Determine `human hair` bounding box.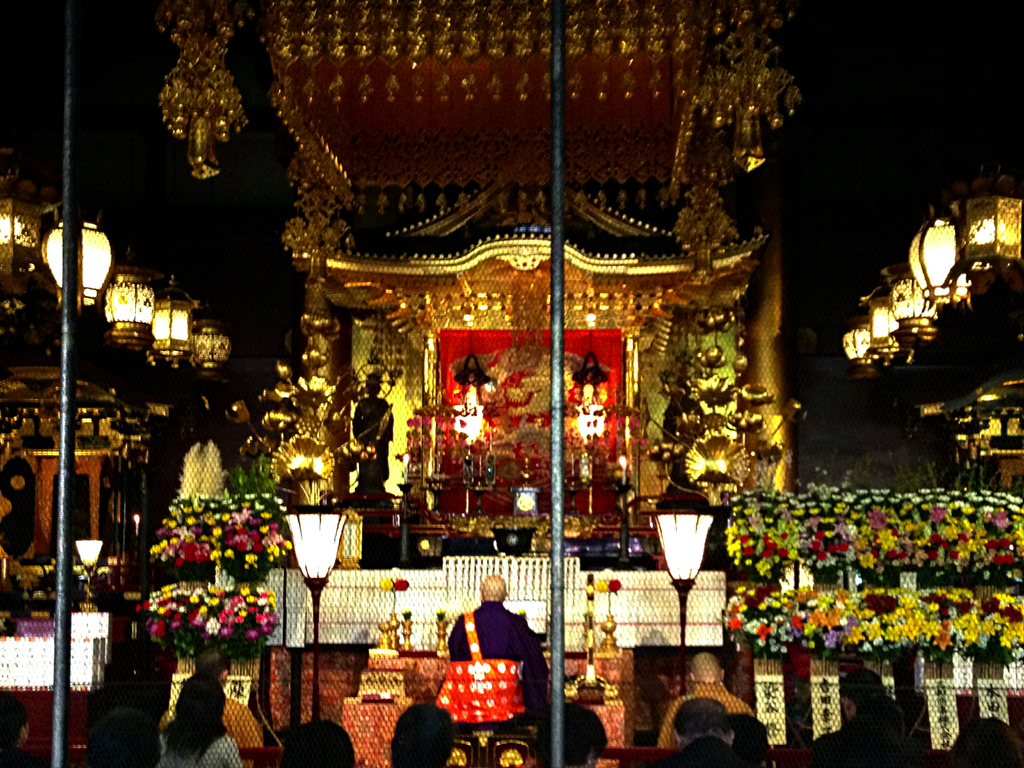
Determined: box(697, 651, 721, 679).
